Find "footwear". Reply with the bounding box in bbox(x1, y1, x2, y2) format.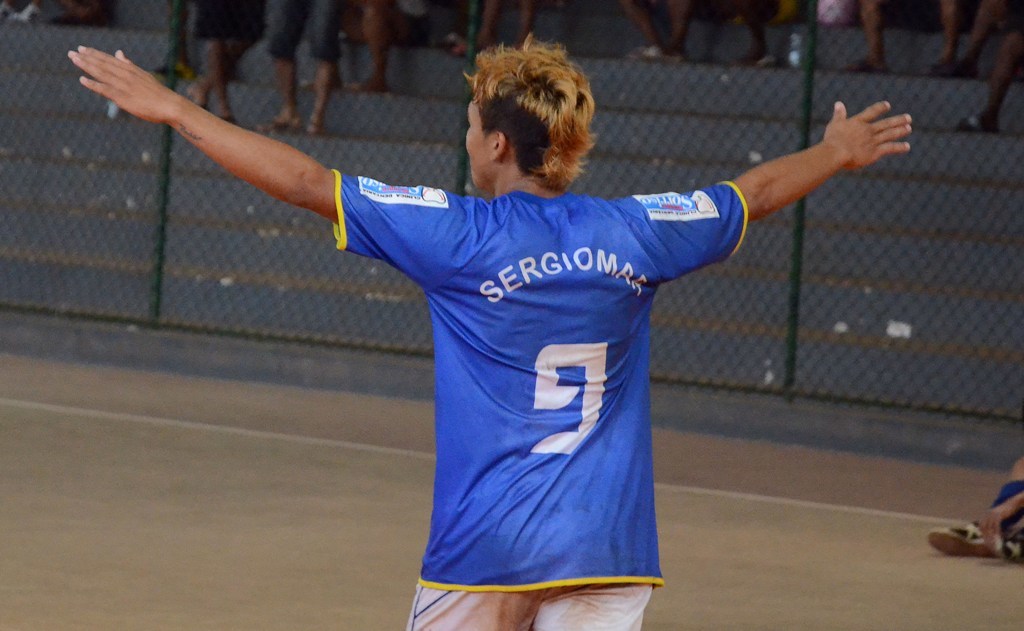
bbox(927, 522, 989, 559).
